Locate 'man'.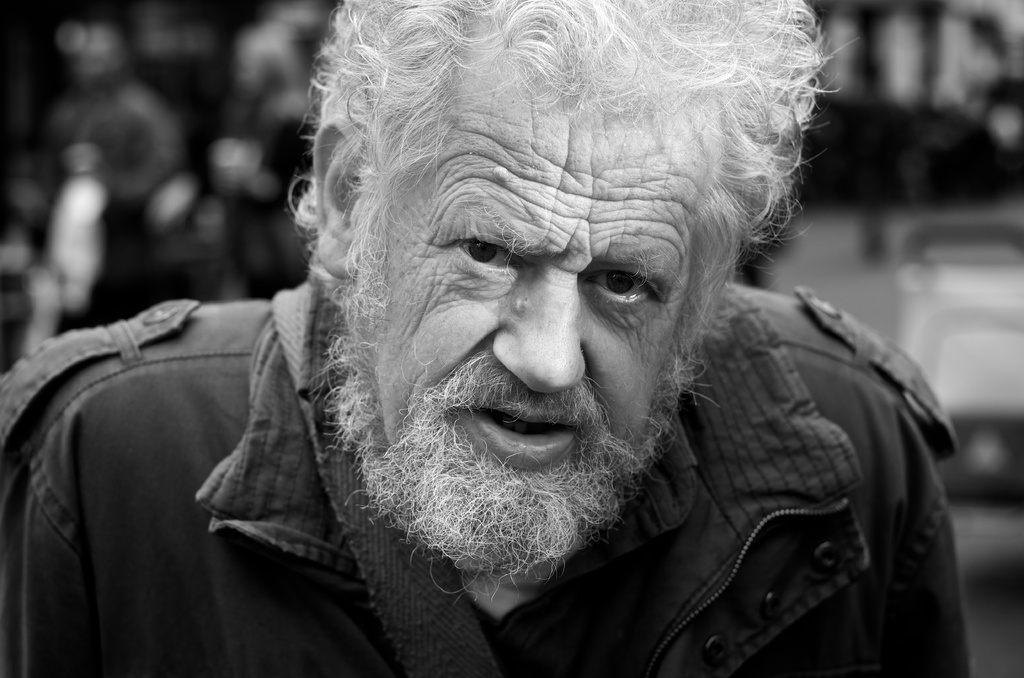
Bounding box: BBox(0, 0, 980, 677).
